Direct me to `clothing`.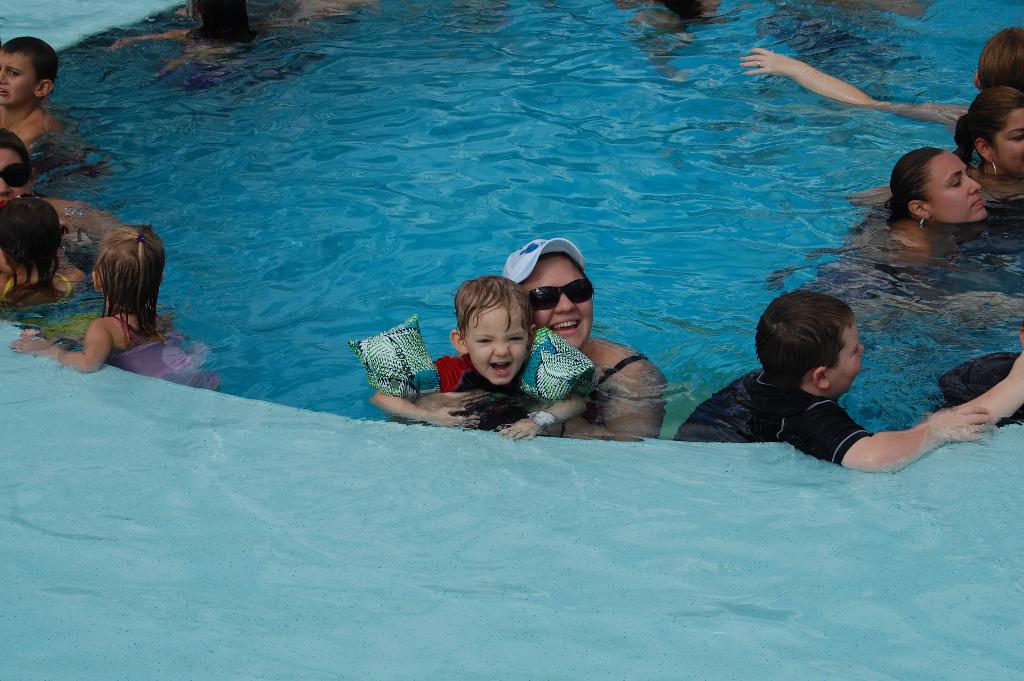
Direction: {"x1": 591, "y1": 352, "x2": 639, "y2": 418}.
